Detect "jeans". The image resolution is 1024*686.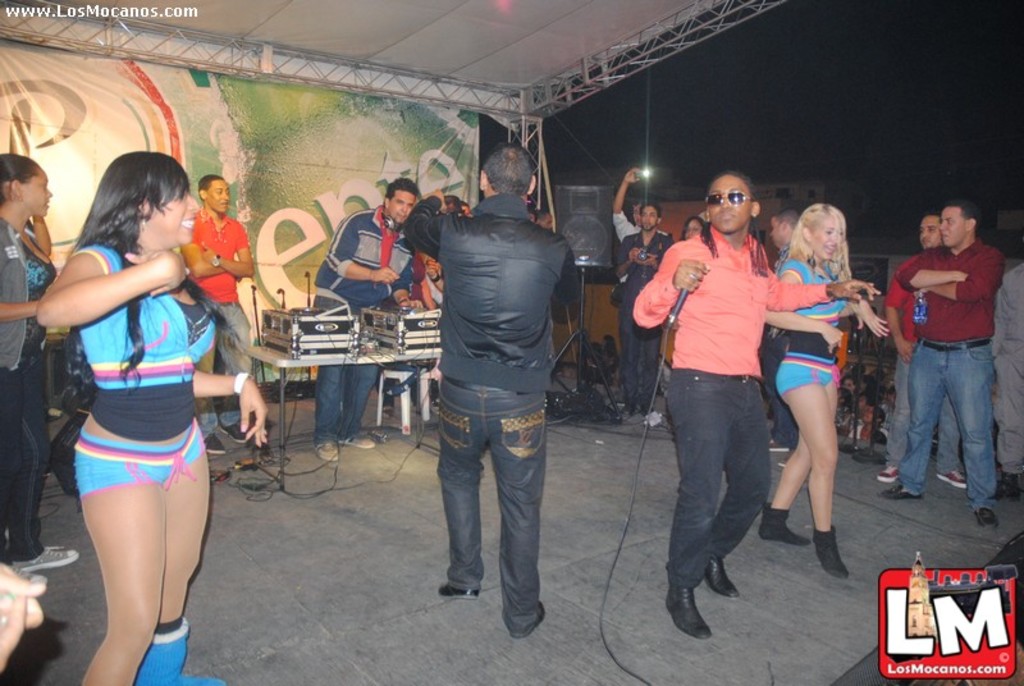
622, 305, 659, 411.
